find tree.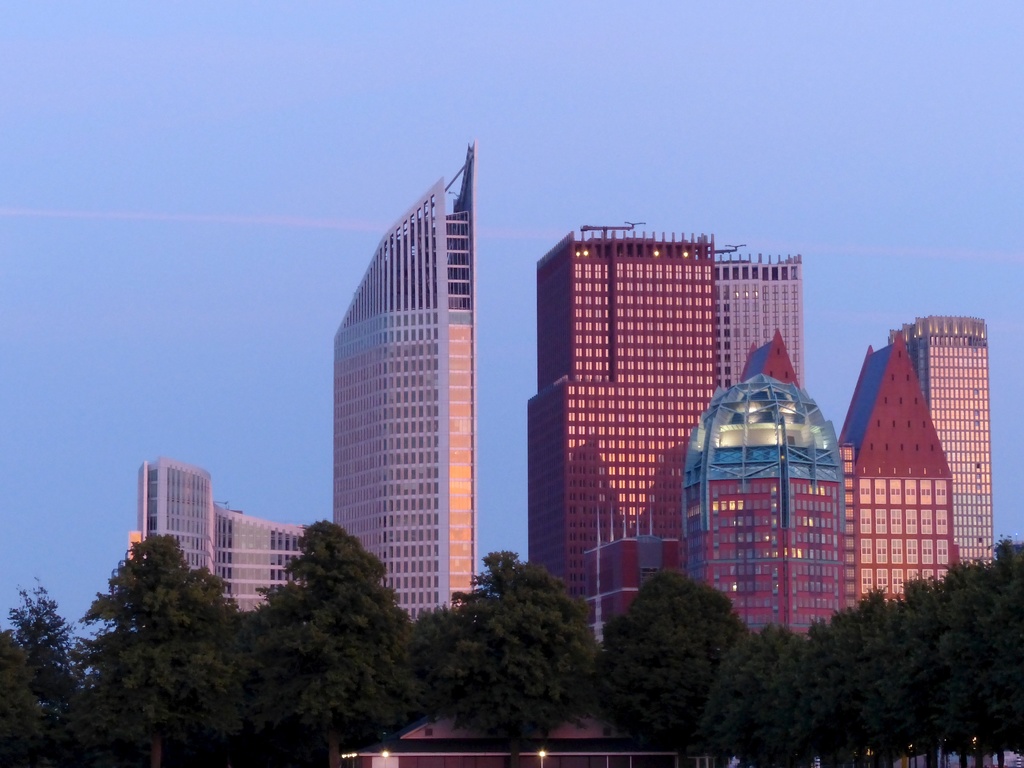
bbox=(397, 607, 449, 723).
